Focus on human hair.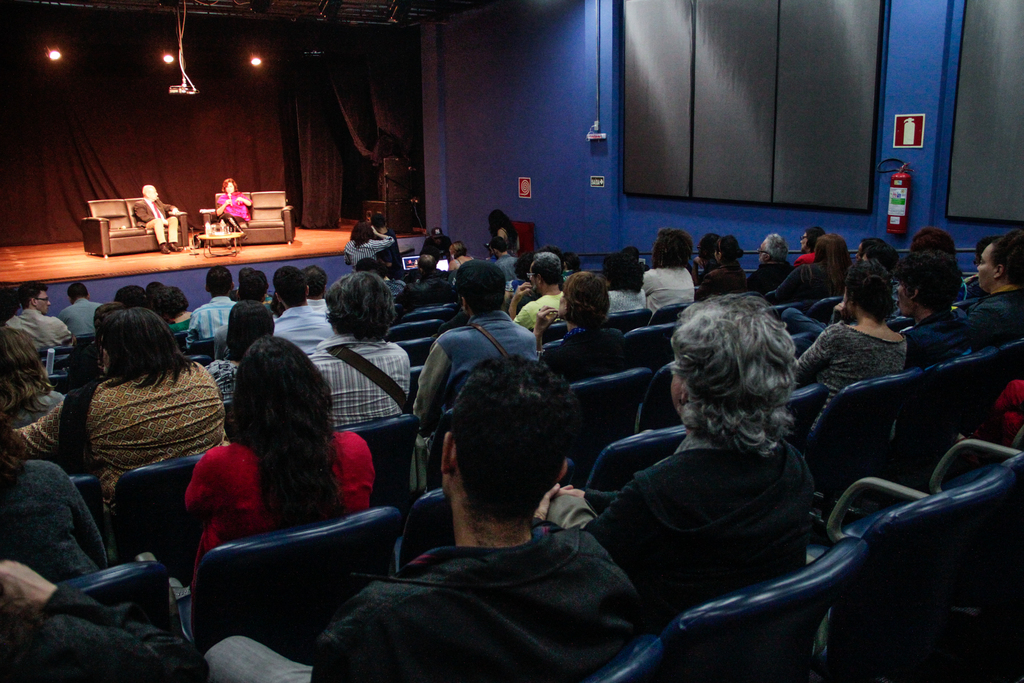
Focused at (x1=667, y1=292, x2=807, y2=456).
